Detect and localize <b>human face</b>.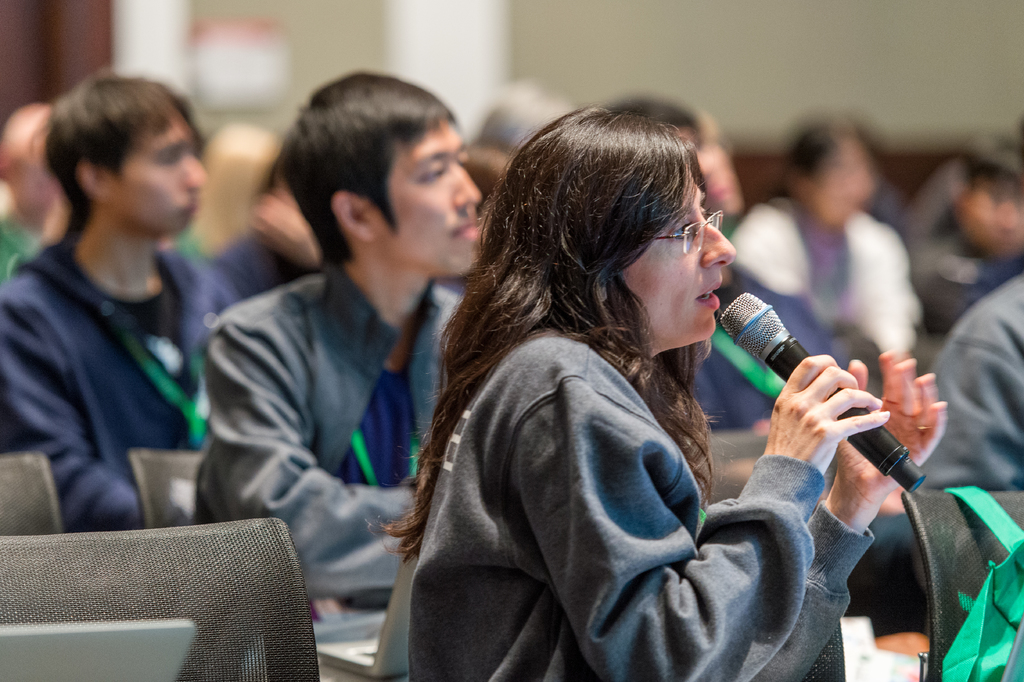
Localized at <region>619, 172, 735, 357</region>.
